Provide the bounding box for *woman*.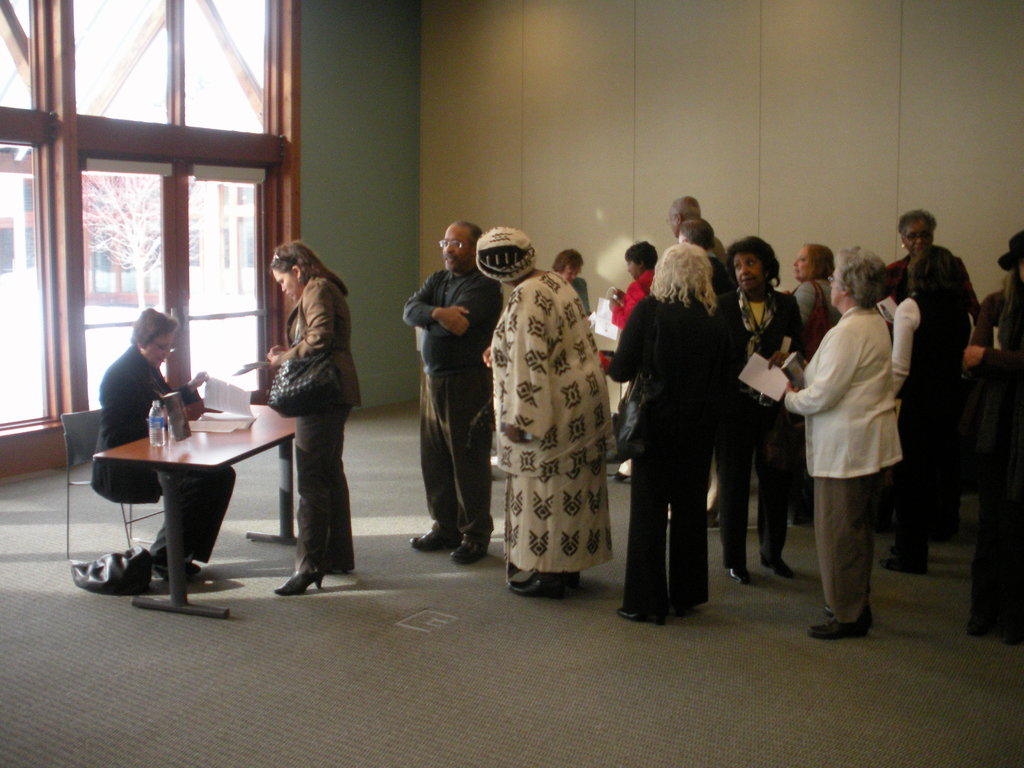
crop(259, 244, 367, 598).
